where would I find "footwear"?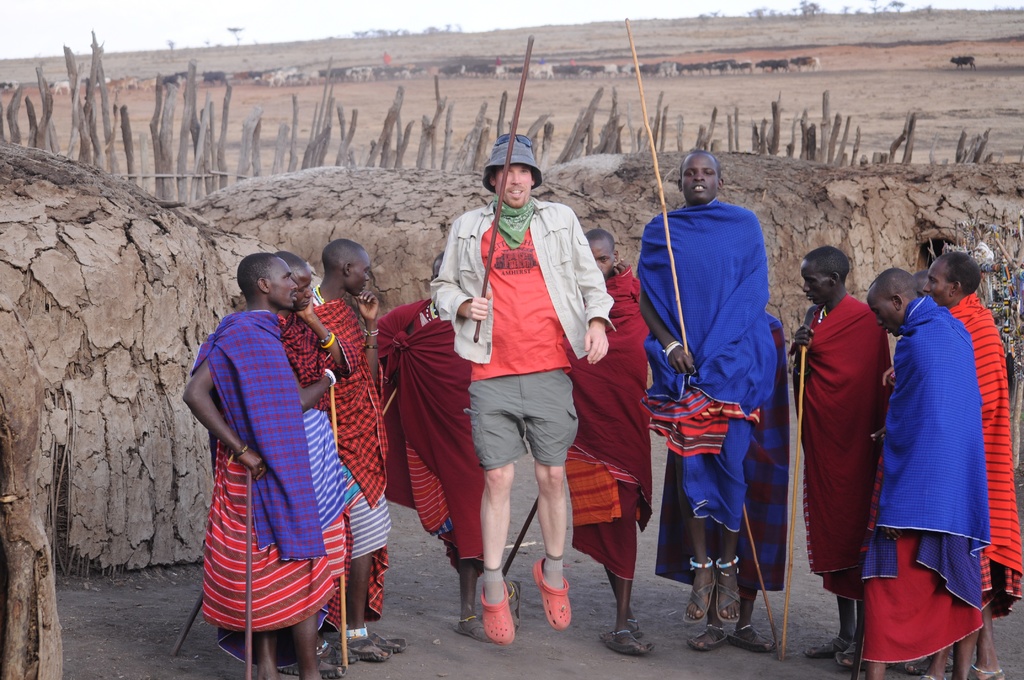
At 684 570 715 624.
